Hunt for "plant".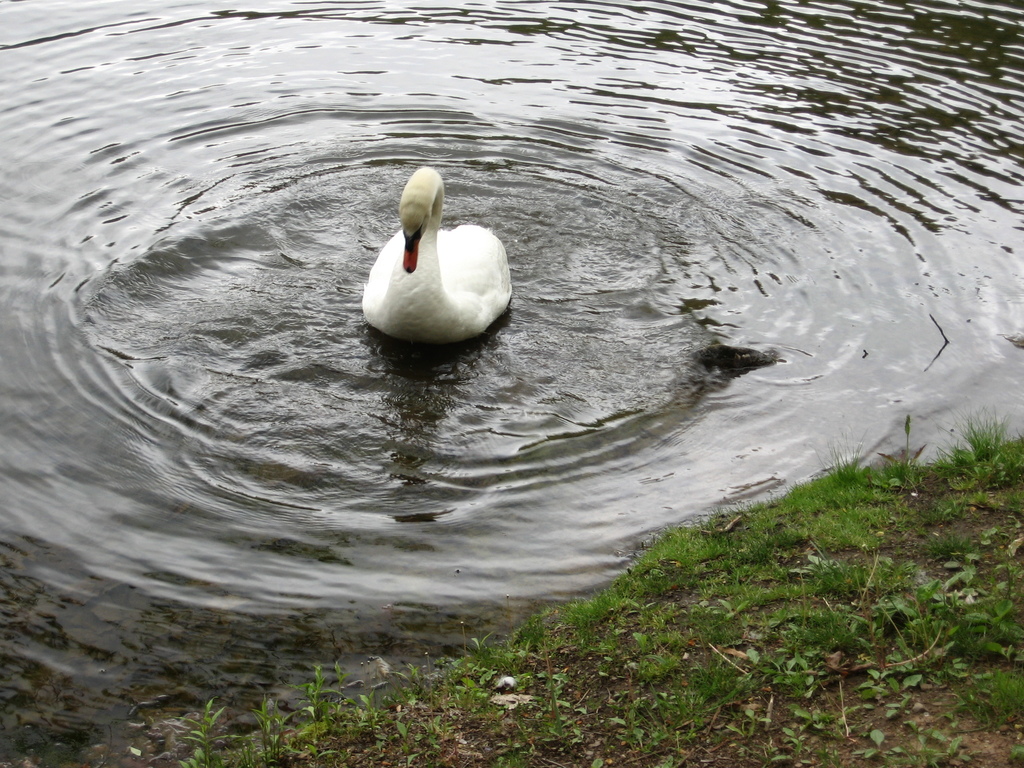
Hunted down at Rect(293, 664, 355, 765).
